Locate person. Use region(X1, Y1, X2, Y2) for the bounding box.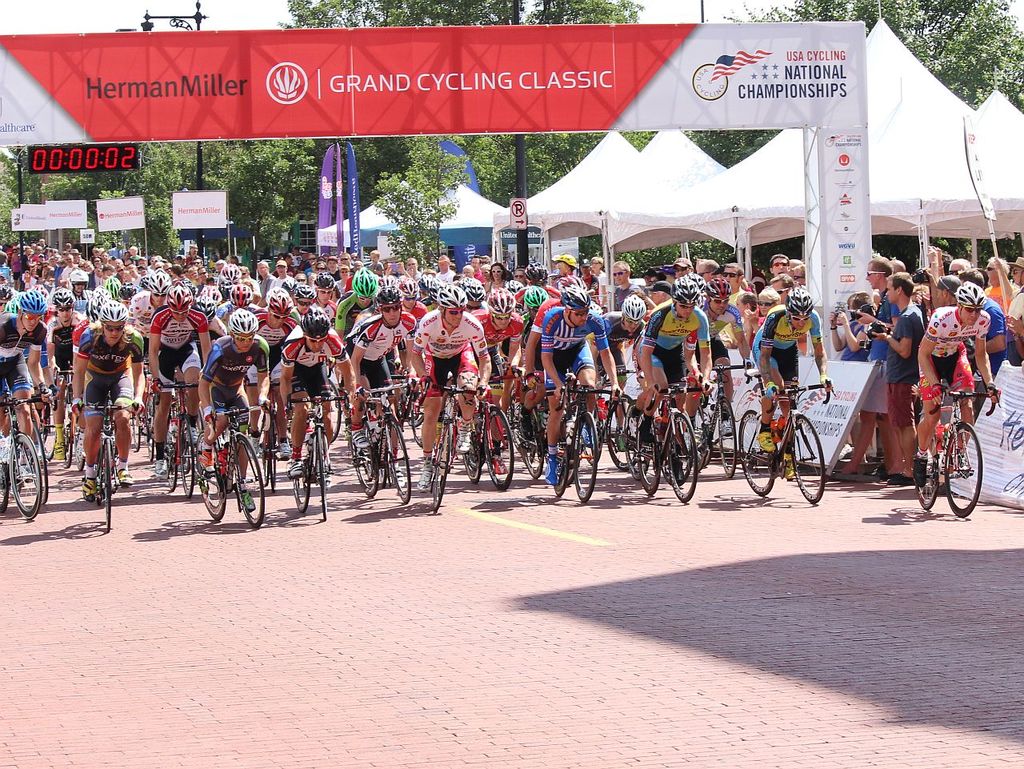
region(312, 274, 338, 327).
